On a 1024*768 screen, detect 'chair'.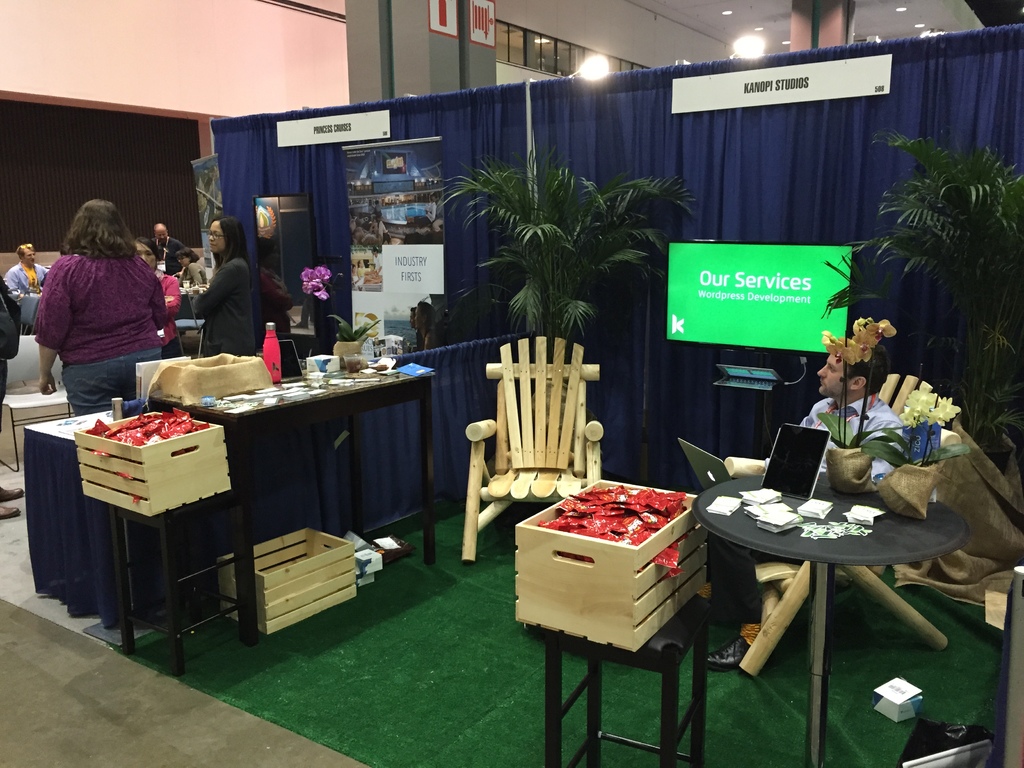
BBox(175, 287, 209, 356).
